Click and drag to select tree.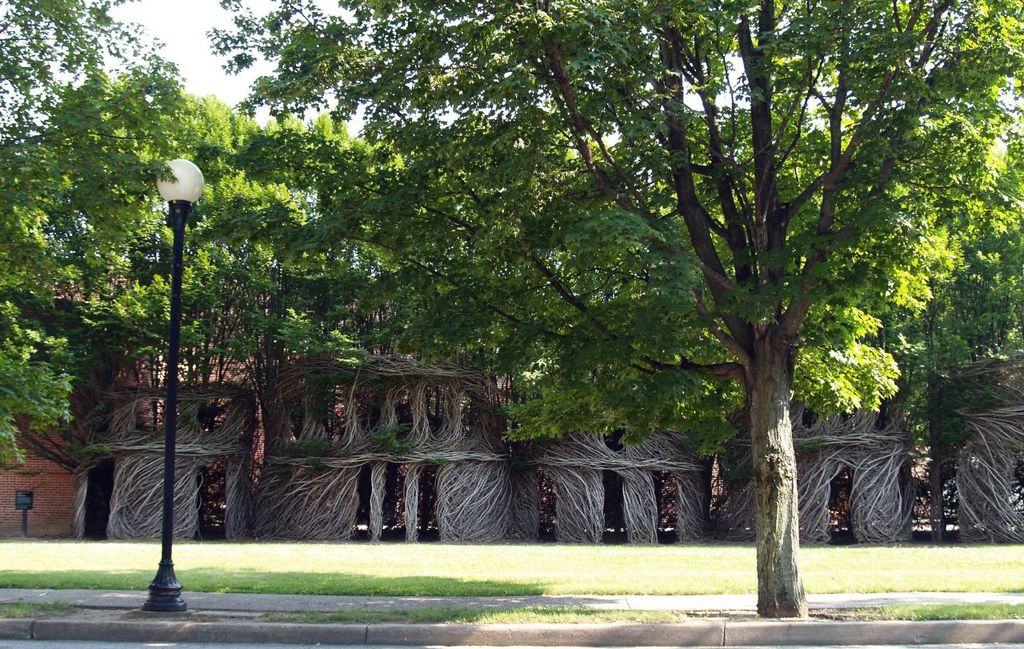
Selection: 189:0:993:560.
